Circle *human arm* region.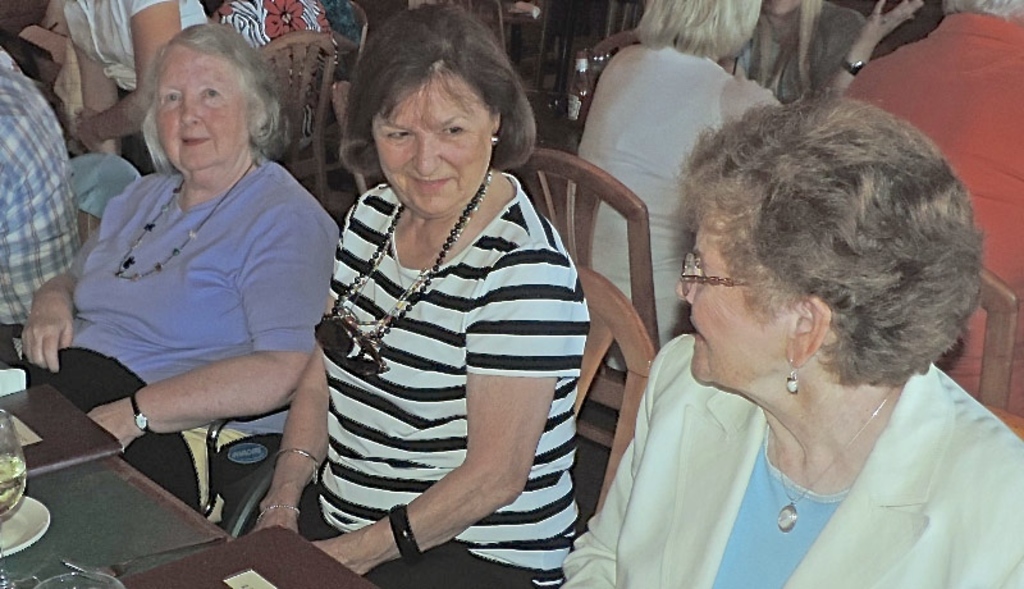
Region: locate(716, 70, 817, 140).
